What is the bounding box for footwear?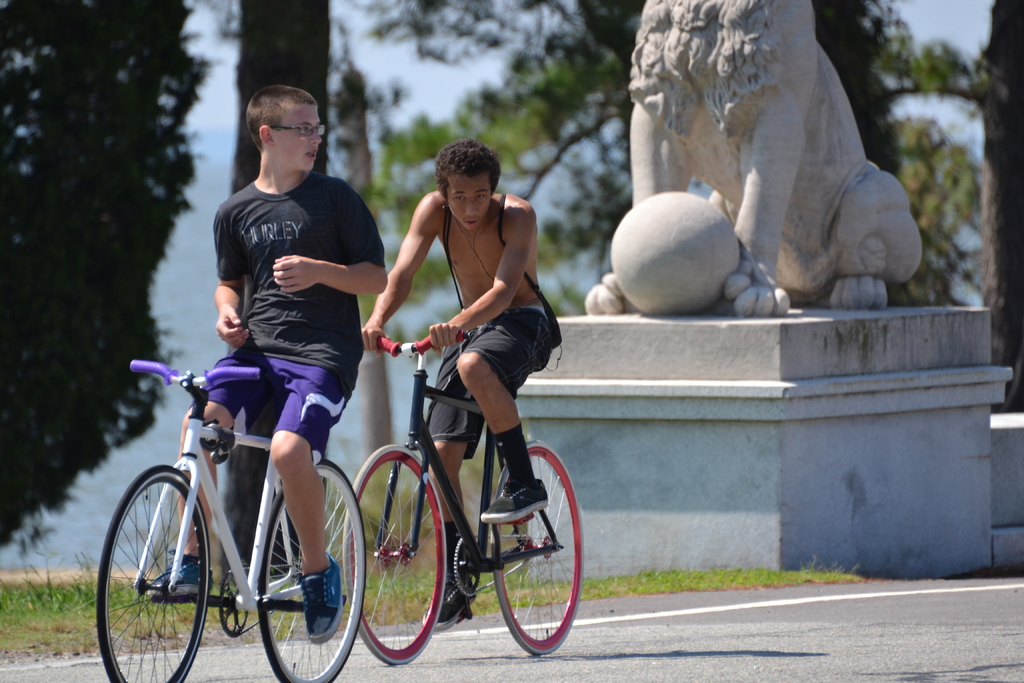
bbox=[416, 573, 483, 633].
